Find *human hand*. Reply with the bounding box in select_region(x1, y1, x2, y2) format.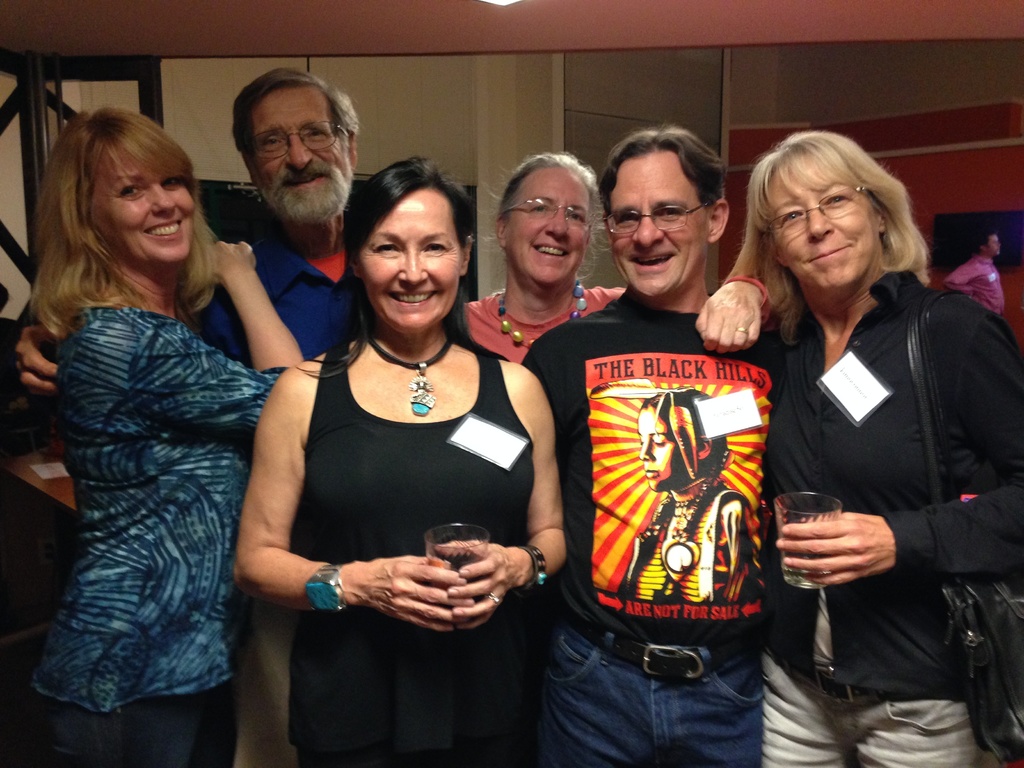
select_region(429, 536, 520, 634).
